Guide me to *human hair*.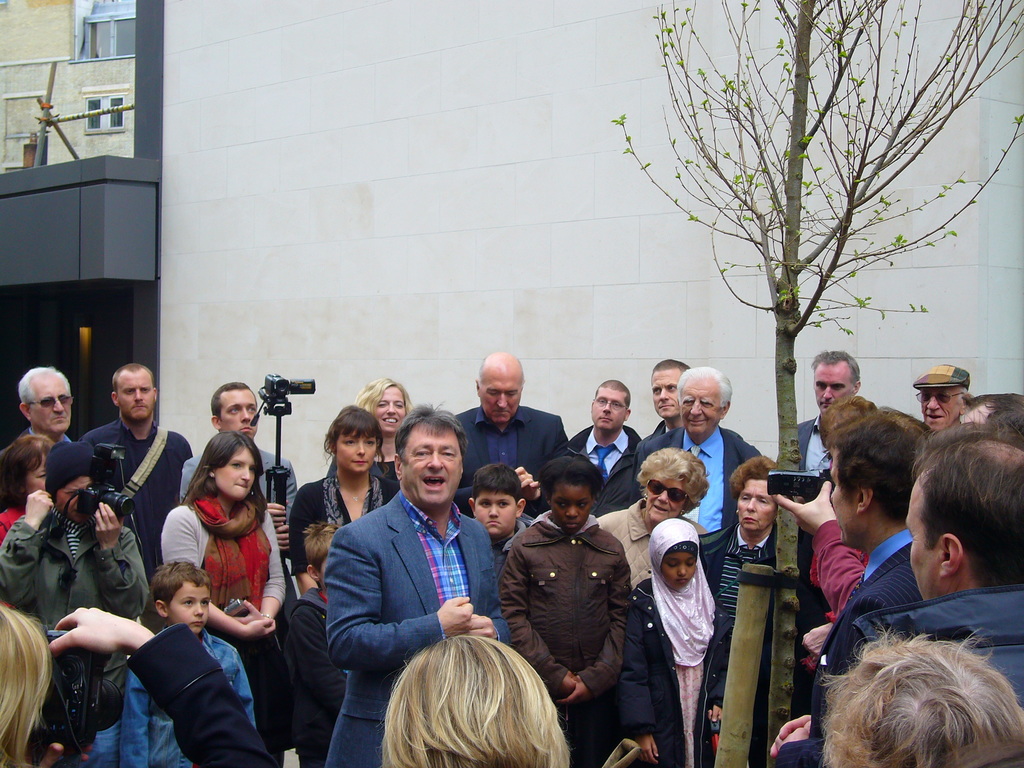
Guidance: select_region(909, 414, 1023, 593).
